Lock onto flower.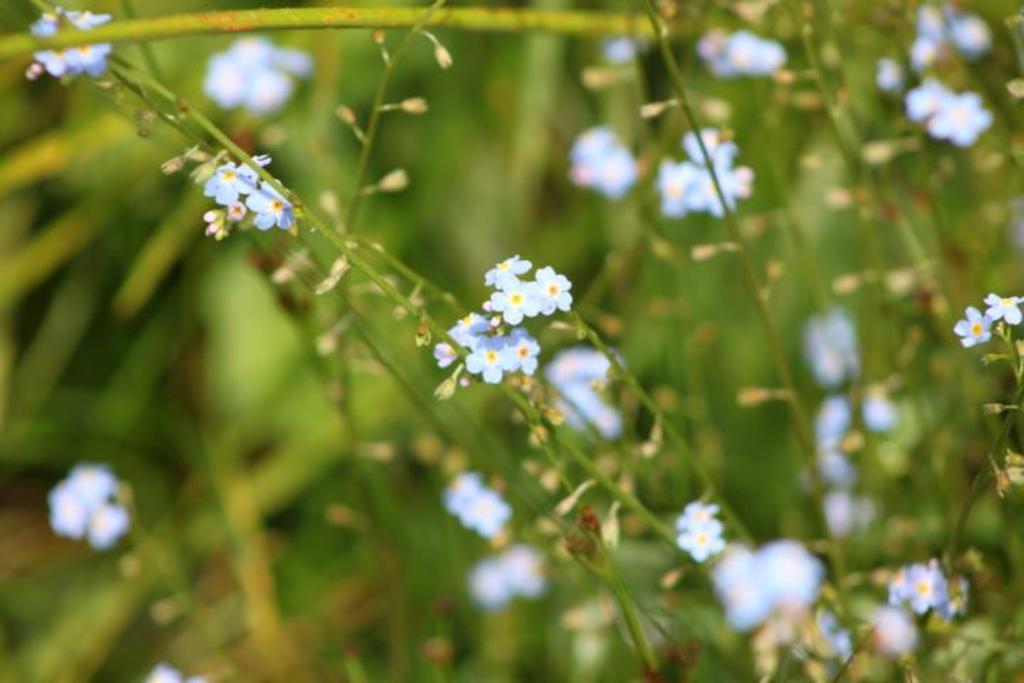
Locked: (533,268,576,314).
